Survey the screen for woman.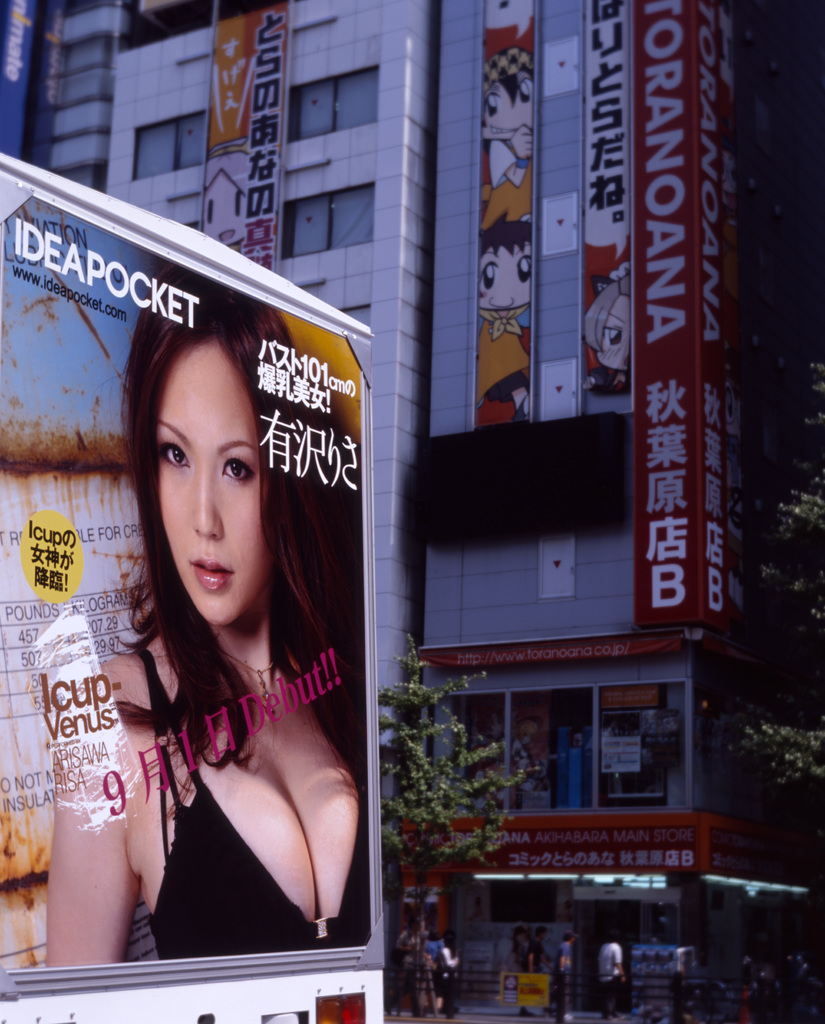
Survey found: locate(80, 296, 372, 989).
